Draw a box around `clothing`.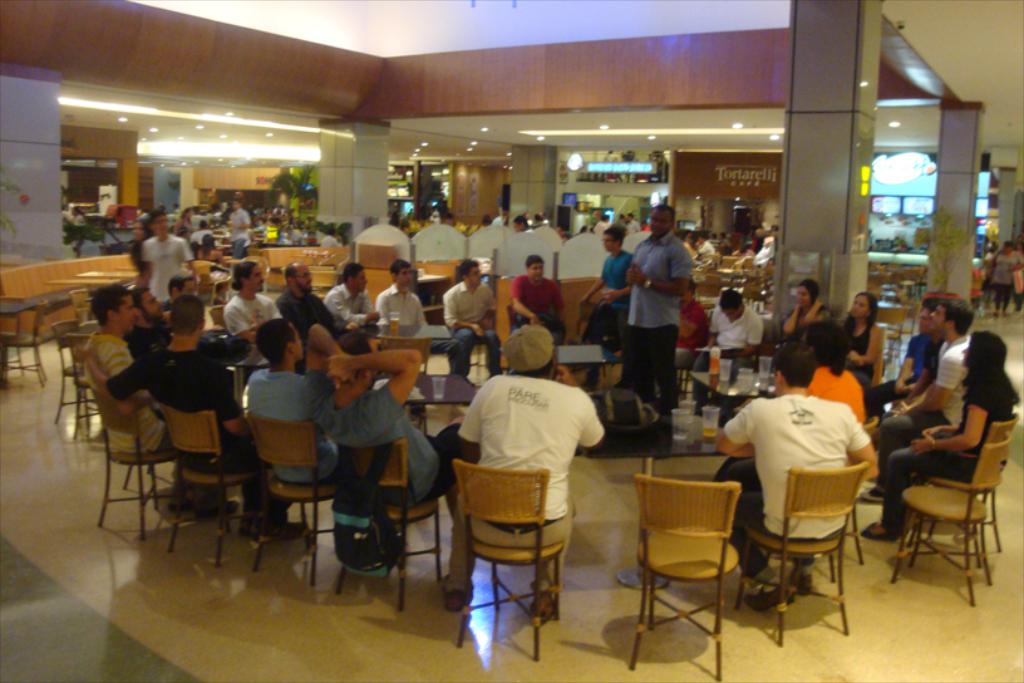
<region>275, 288, 370, 352</region>.
